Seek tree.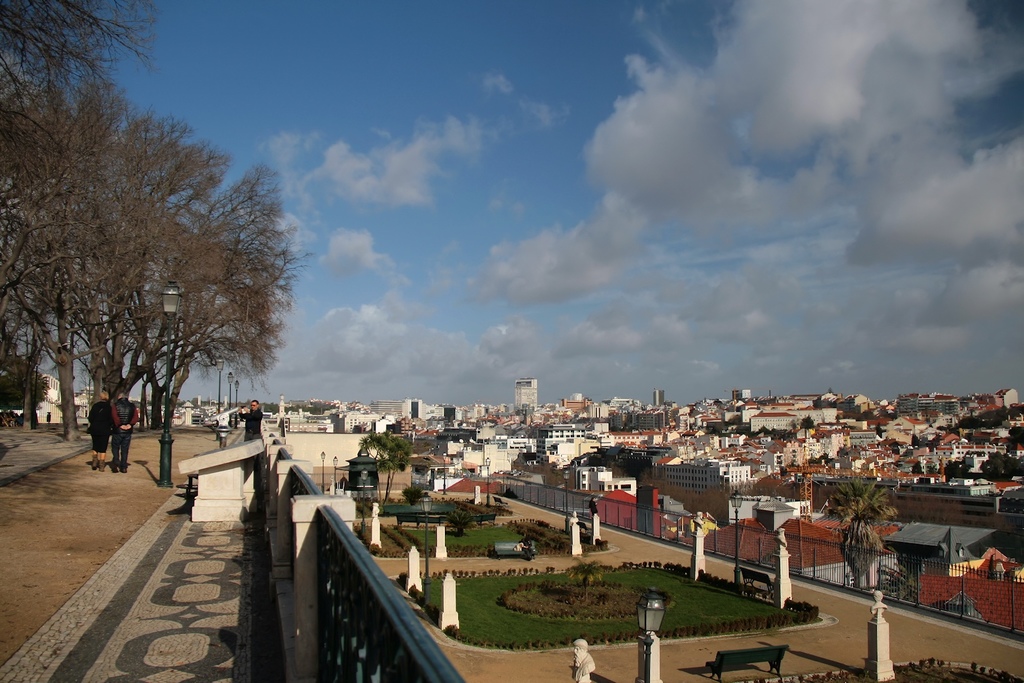
19 88 122 431.
